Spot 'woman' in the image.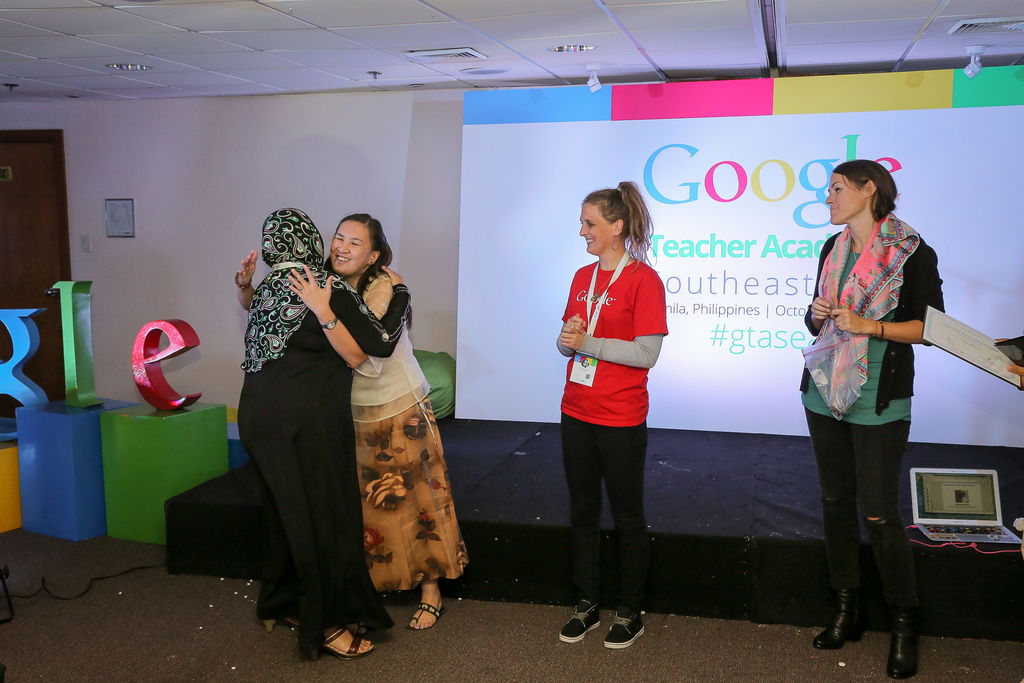
'woman' found at [797,159,947,677].
